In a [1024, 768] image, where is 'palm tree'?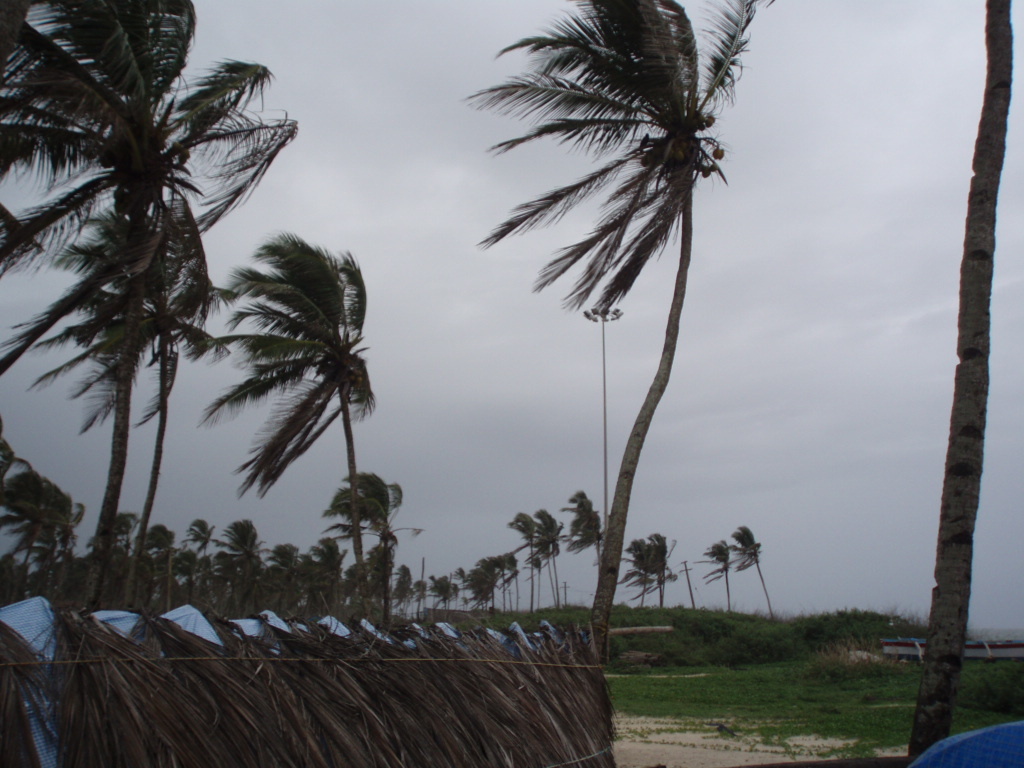
crop(500, 21, 722, 682).
